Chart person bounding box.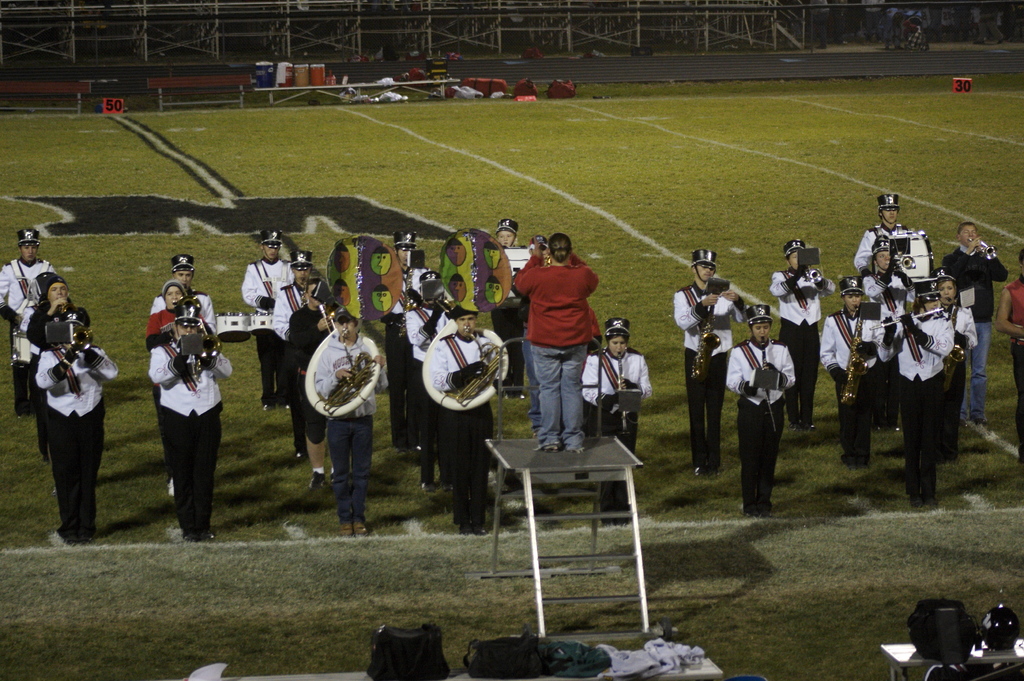
Charted: 309,277,350,483.
